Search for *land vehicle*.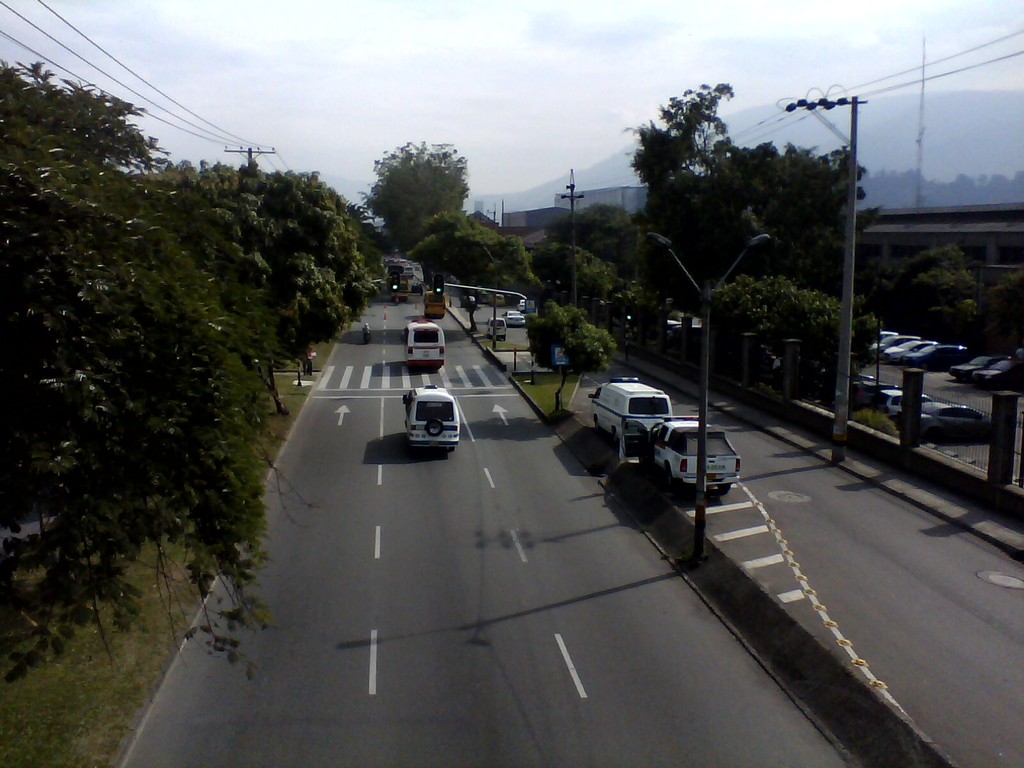
Found at (580,381,677,444).
